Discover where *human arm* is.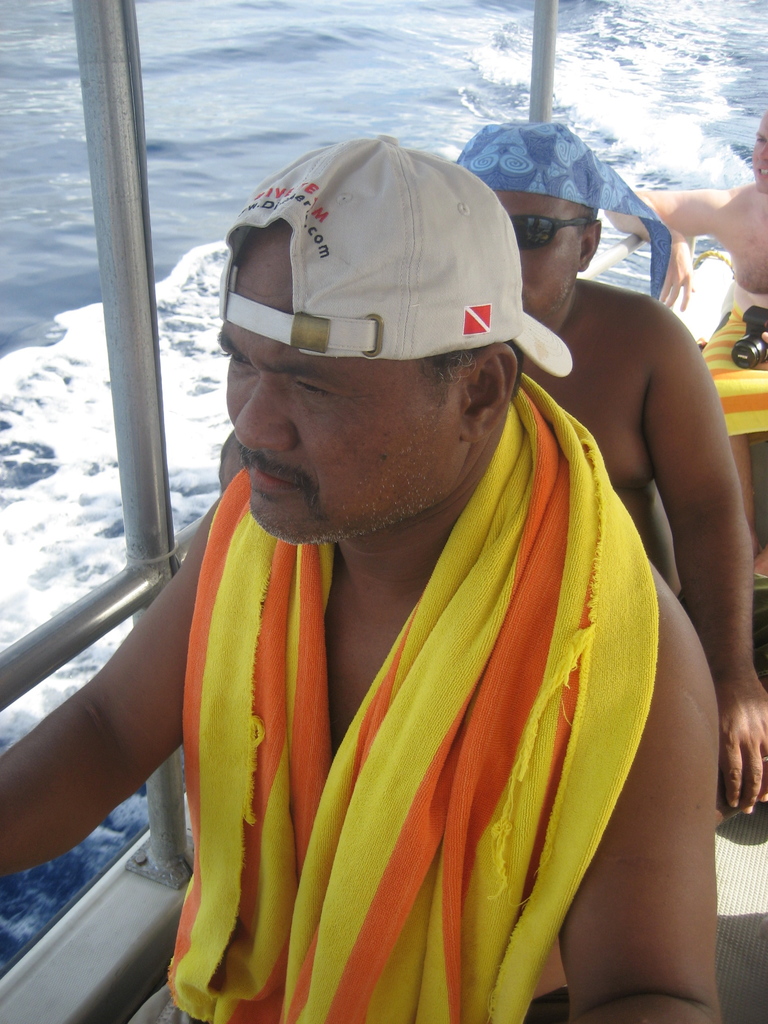
Discovered at <bbox>587, 623, 767, 1015</bbox>.
